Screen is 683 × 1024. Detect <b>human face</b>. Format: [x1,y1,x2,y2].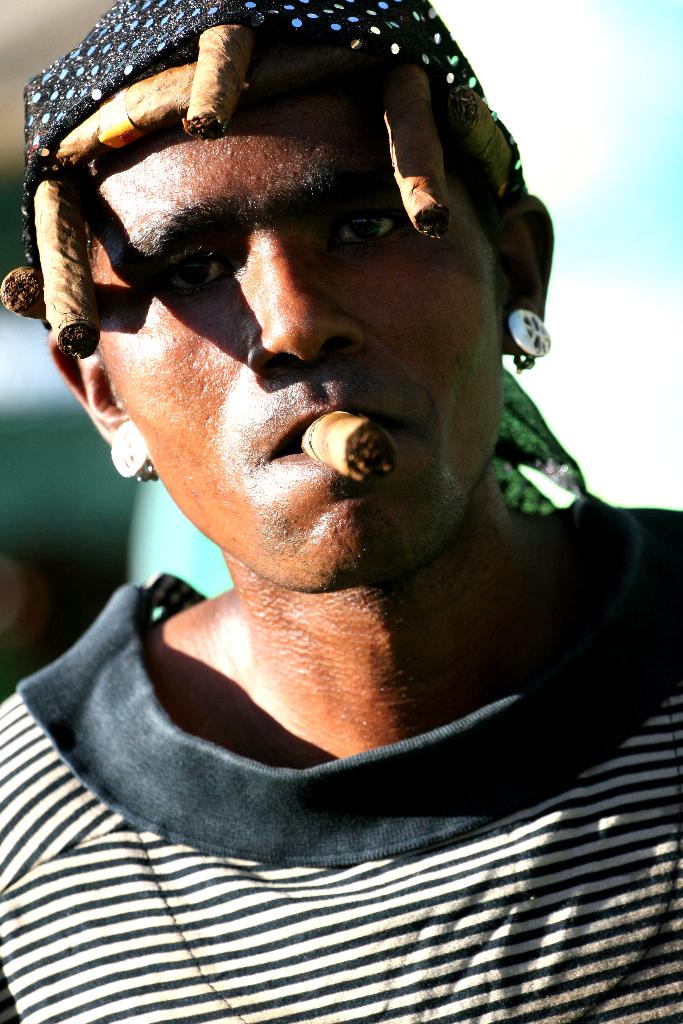
[86,78,502,596].
